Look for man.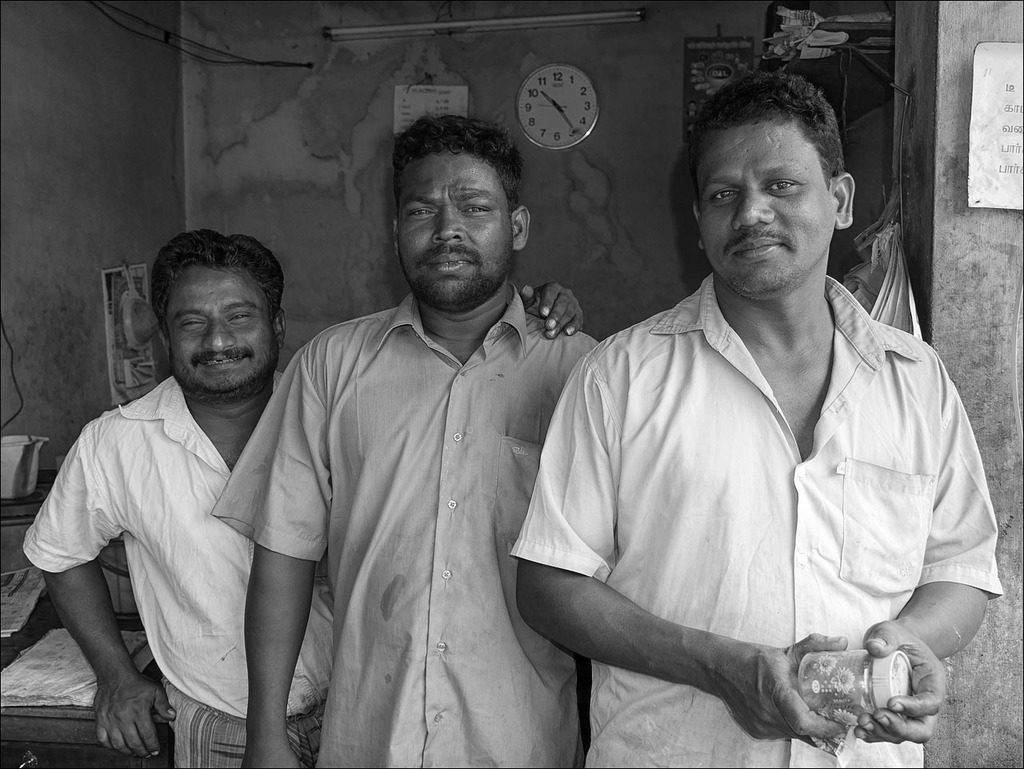
Found: l=19, t=226, r=583, b=768.
